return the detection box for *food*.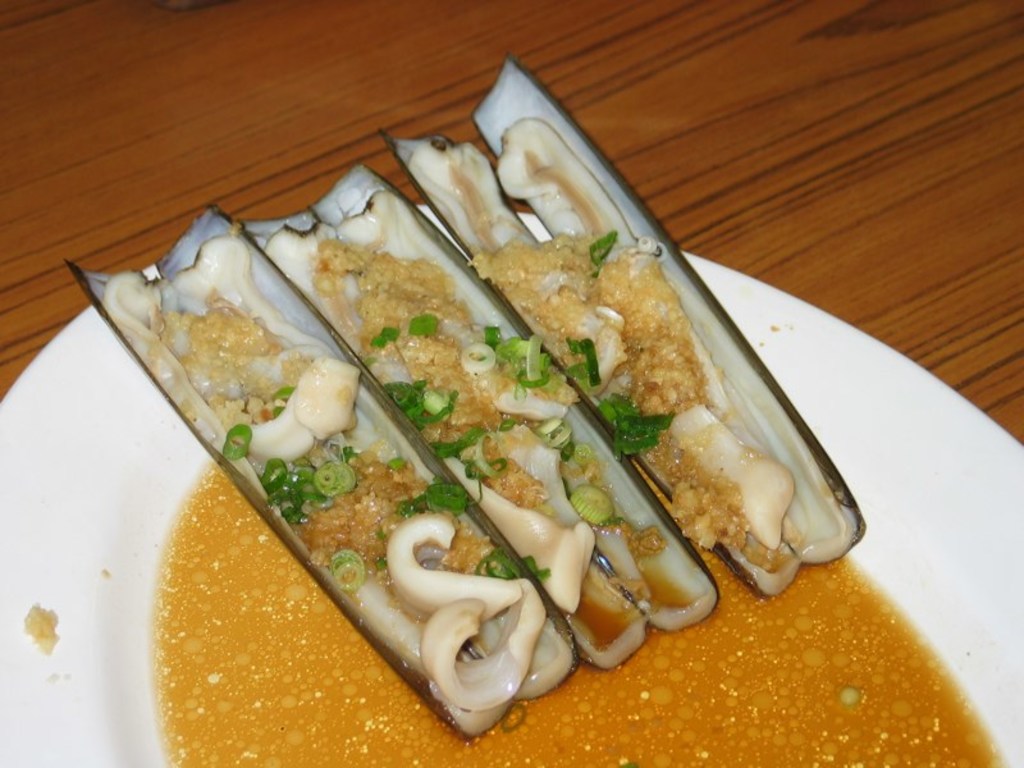
(x1=59, y1=49, x2=1011, y2=767).
